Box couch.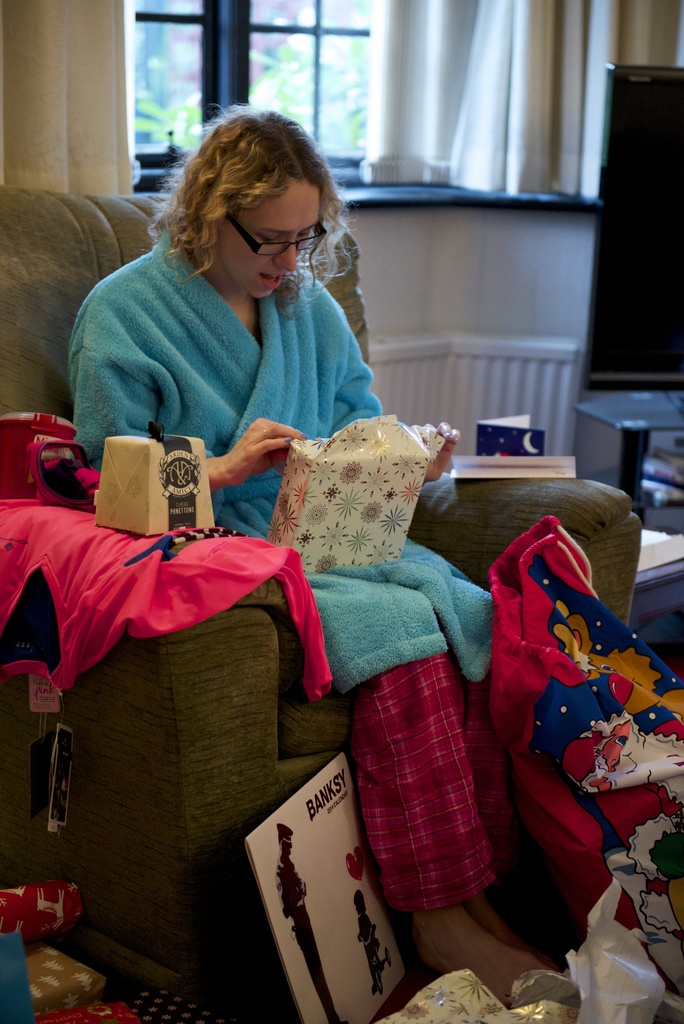
[x1=0, y1=189, x2=640, y2=1004].
